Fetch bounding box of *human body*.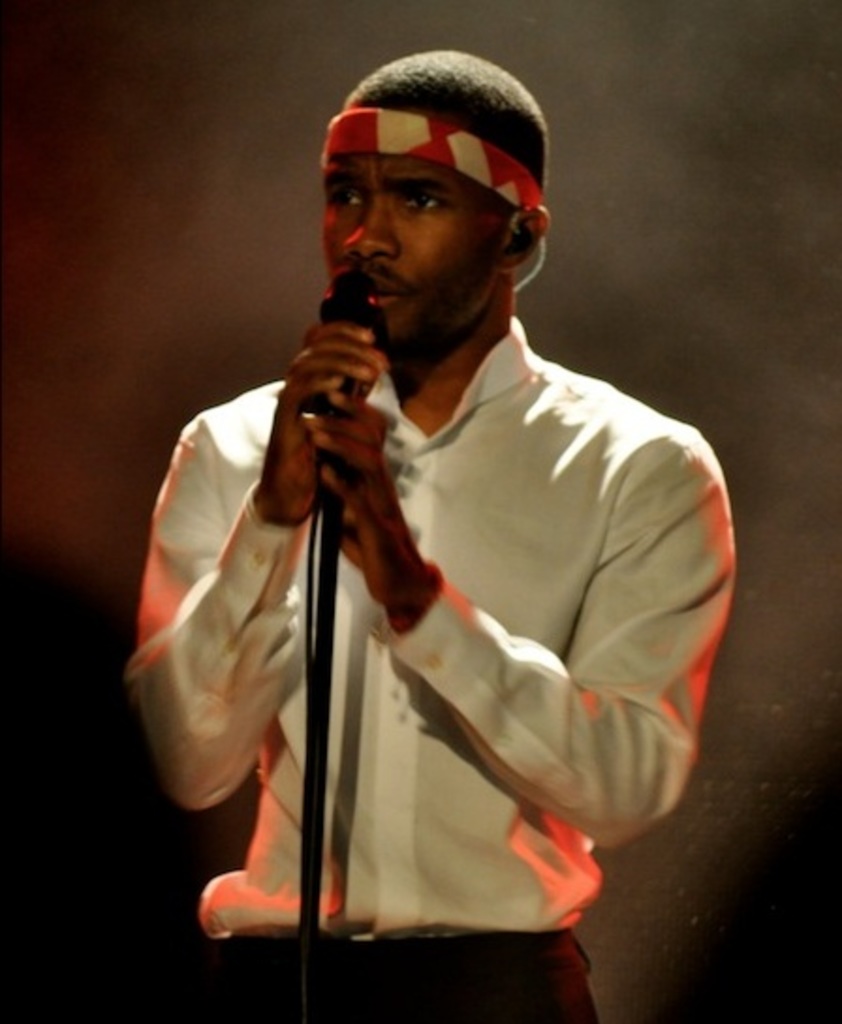
Bbox: box(145, 132, 739, 1003).
